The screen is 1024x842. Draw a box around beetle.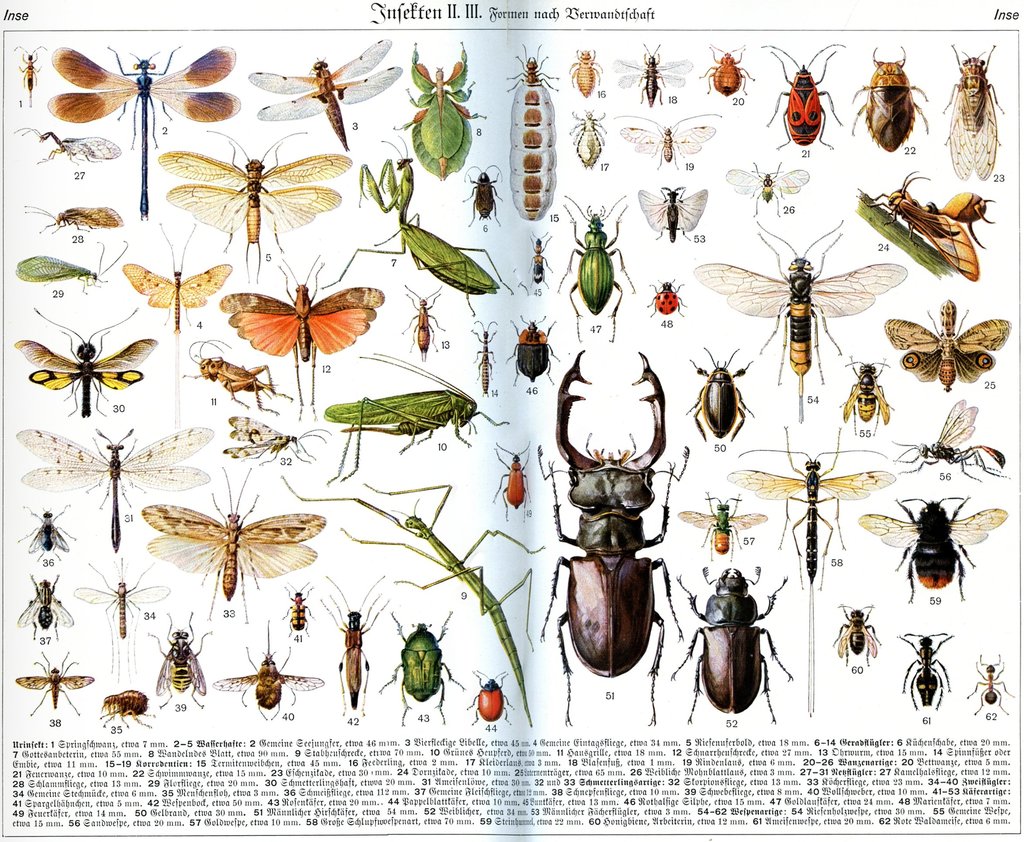
select_region(868, 170, 981, 280).
